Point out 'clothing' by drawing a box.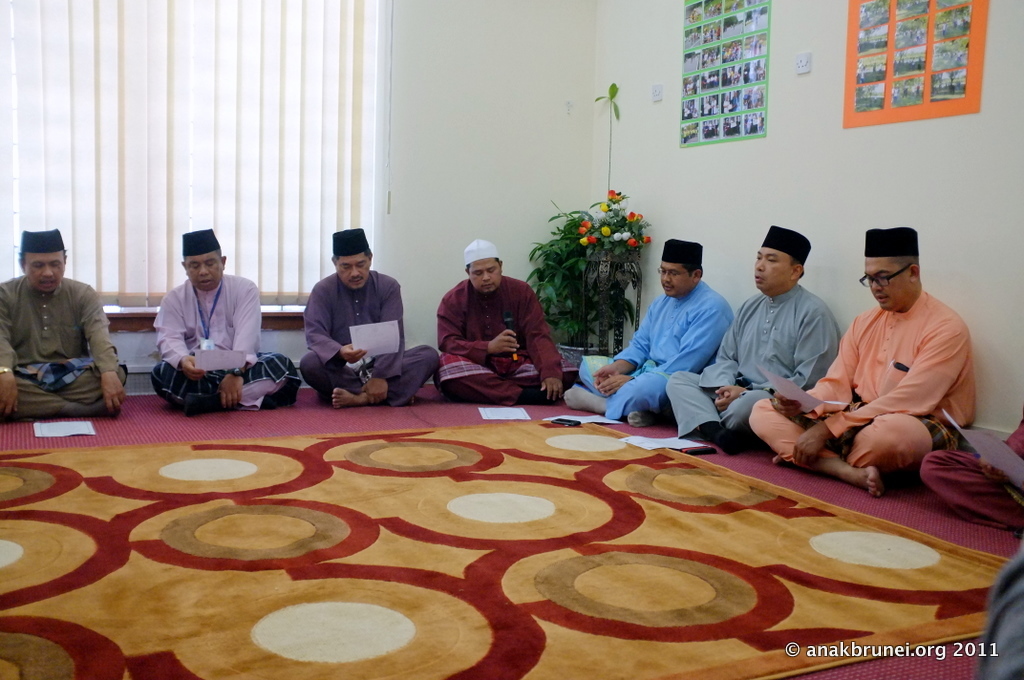
rect(296, 263, 440, 408).
